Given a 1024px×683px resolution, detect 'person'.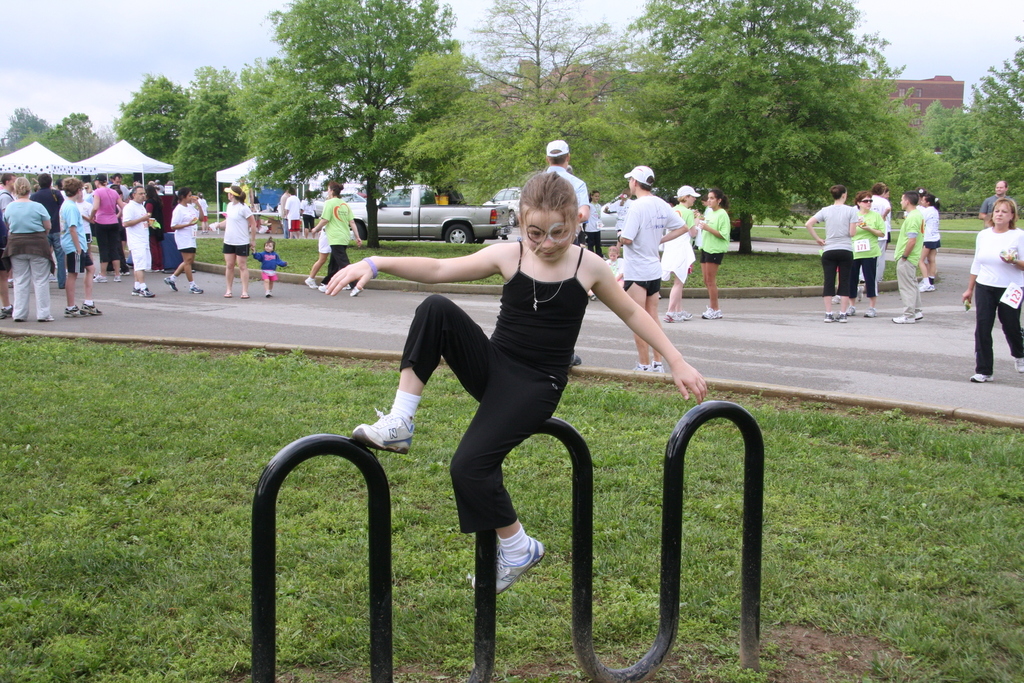
region(920, 193, 941, 294).
